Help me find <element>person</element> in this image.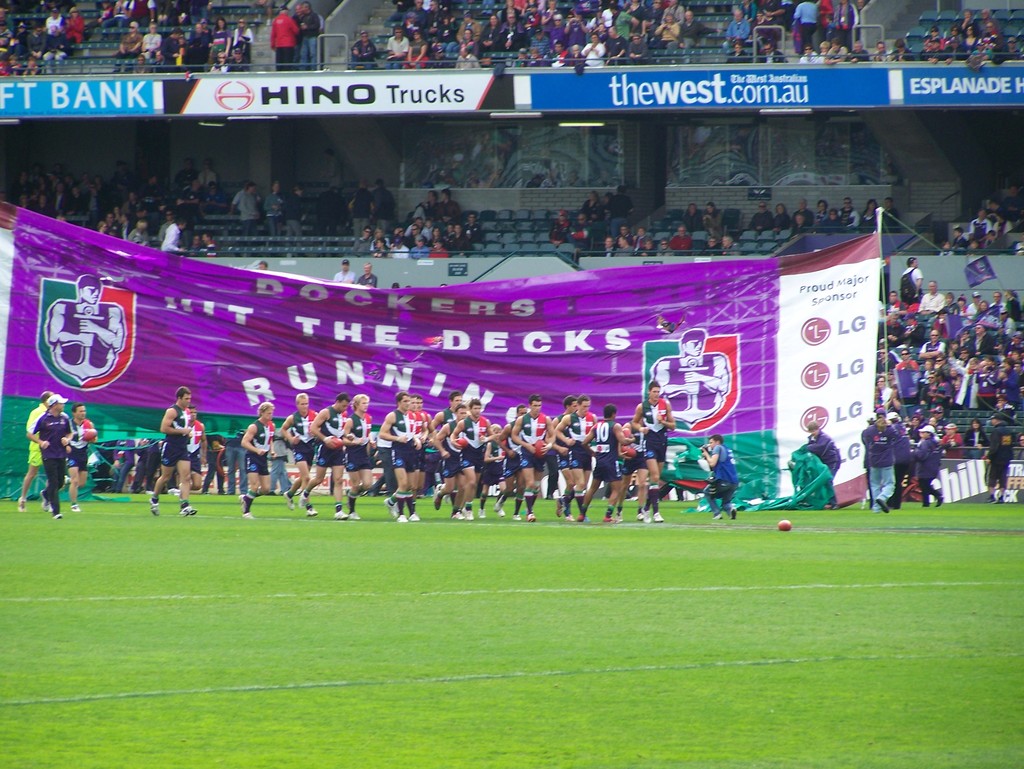
Found it: left=280, top=390, right=318, bottom=512.
